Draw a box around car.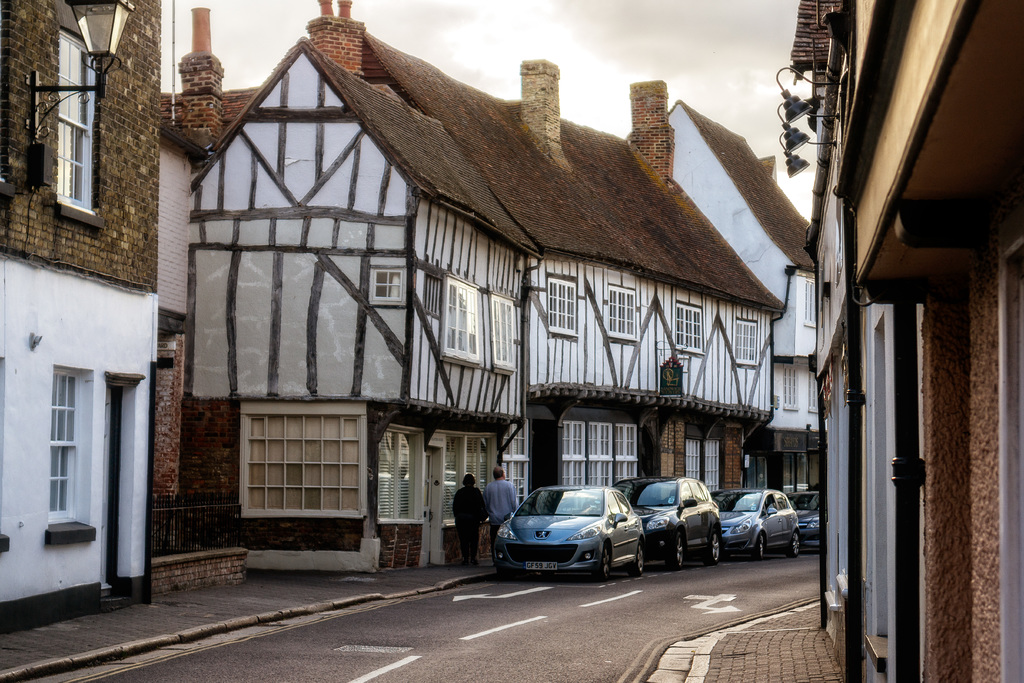
[716, 490, 796, 561].
